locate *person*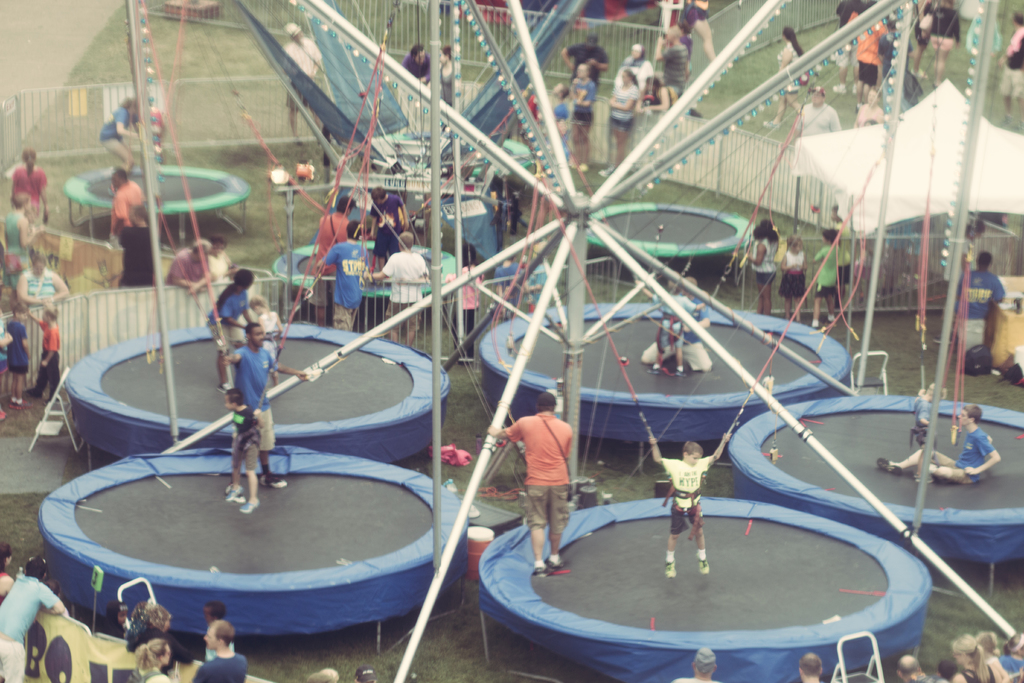
detection(442, 245, 486, 363)
